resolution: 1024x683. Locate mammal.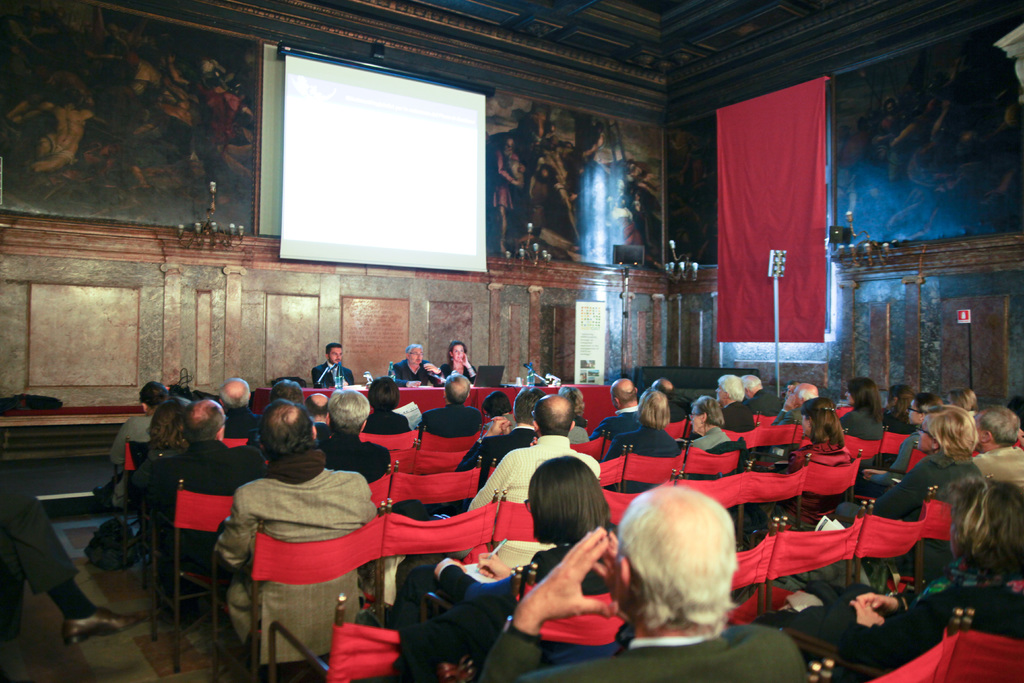
bbox(605, 386, 685, 493).
